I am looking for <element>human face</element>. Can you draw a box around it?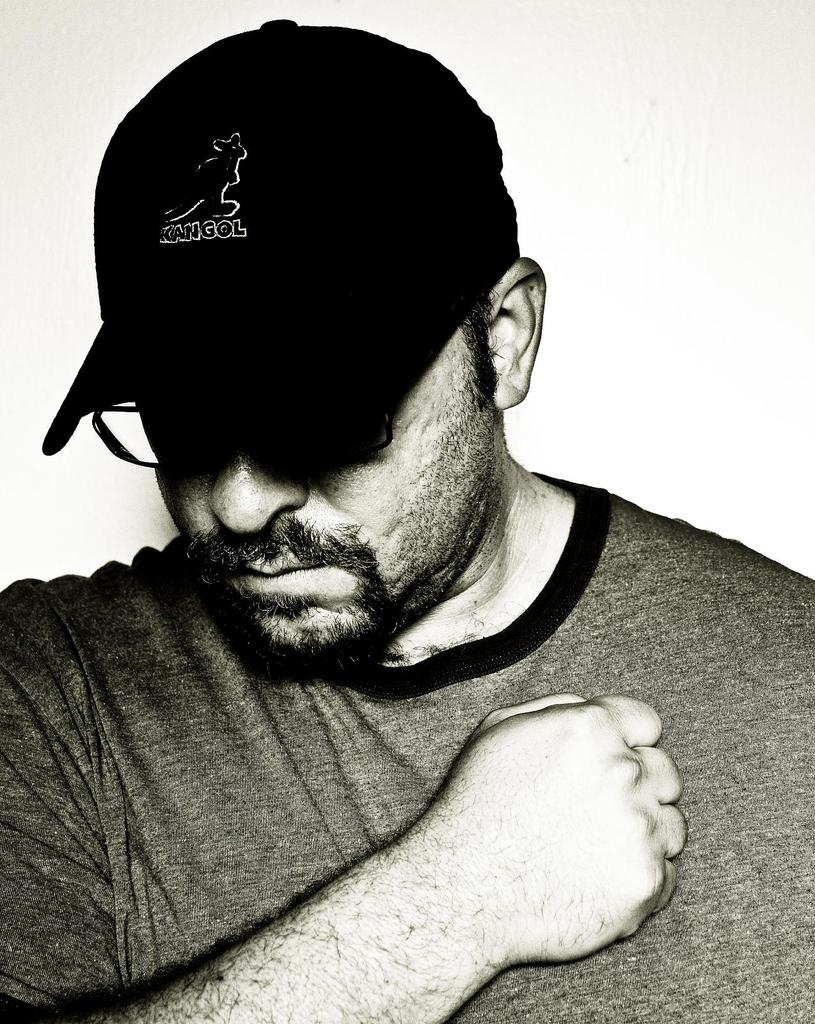
Sure, the bounding box is [86, 389, 503, 662].
